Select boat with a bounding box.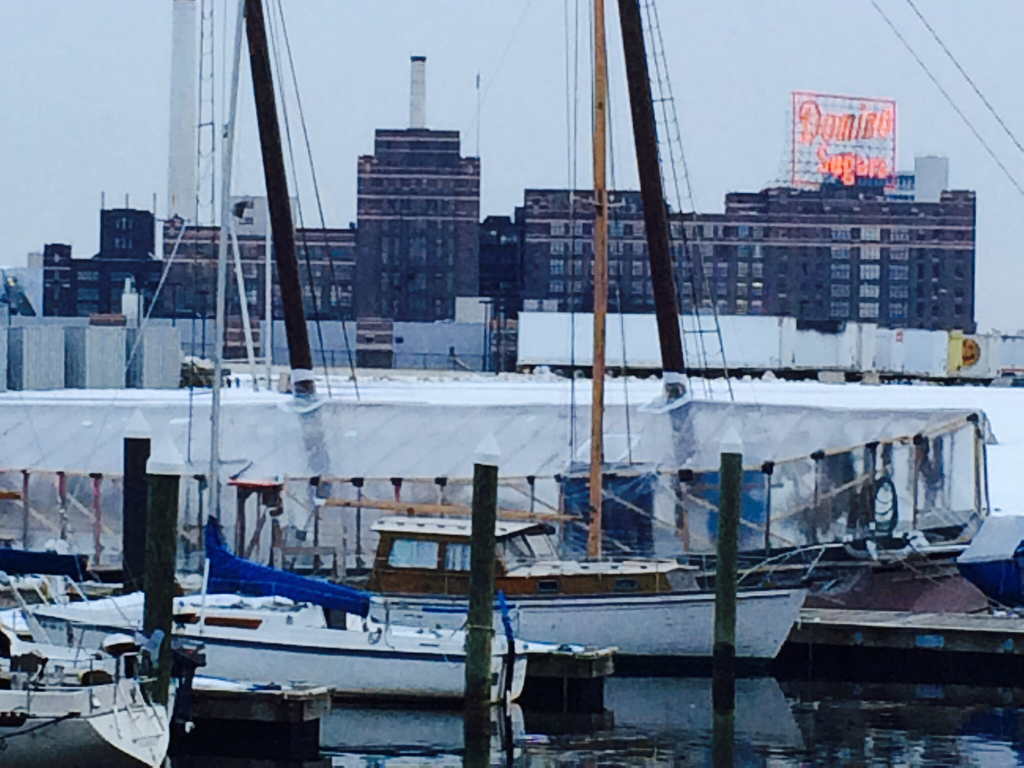
{"left": 0, "top": 486, "right": 172, "bottom": 720}.
